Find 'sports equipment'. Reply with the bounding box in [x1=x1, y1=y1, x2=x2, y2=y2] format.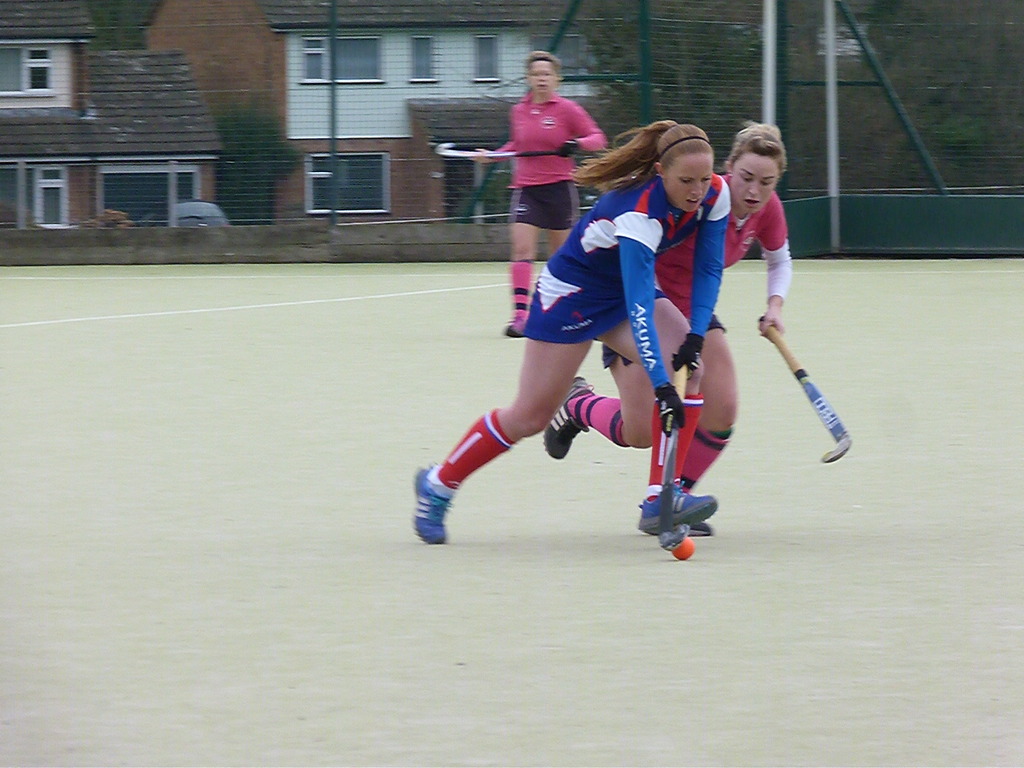
[x1=406, y1=458, x2=454, y2=545].
